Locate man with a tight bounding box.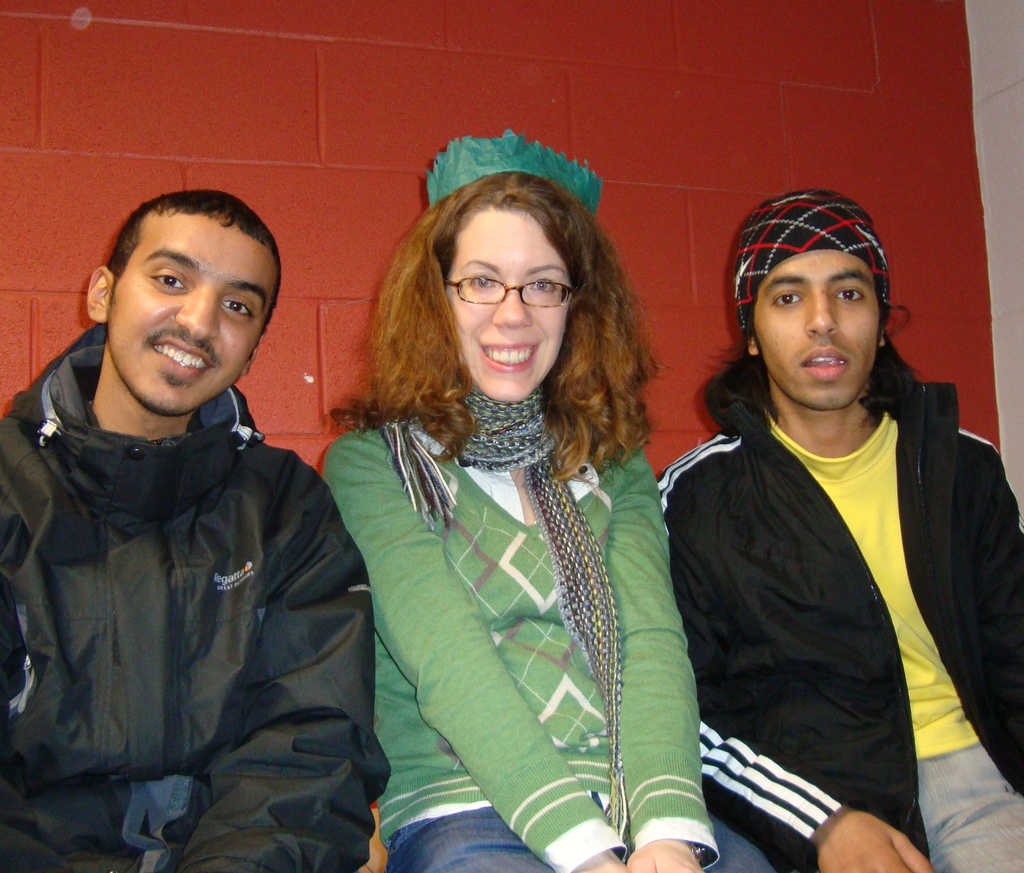
locate(655, 184, 1023, 872).
